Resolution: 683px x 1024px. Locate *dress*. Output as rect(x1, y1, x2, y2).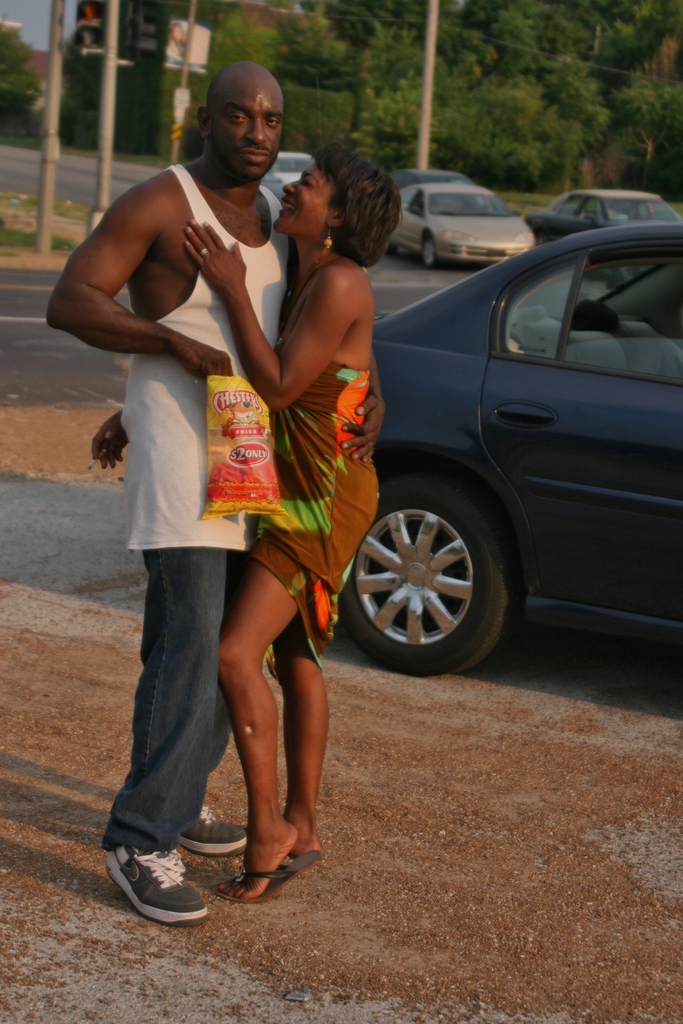
rect(239, 364, 377, 674).
